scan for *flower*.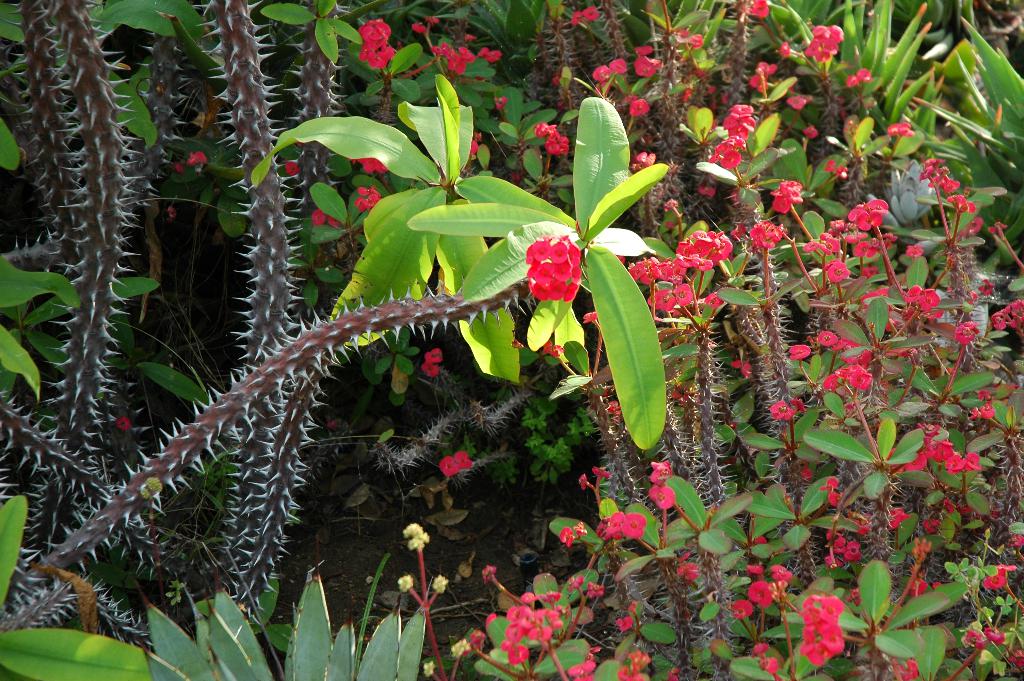
Scan result: 650 462 666 482.
